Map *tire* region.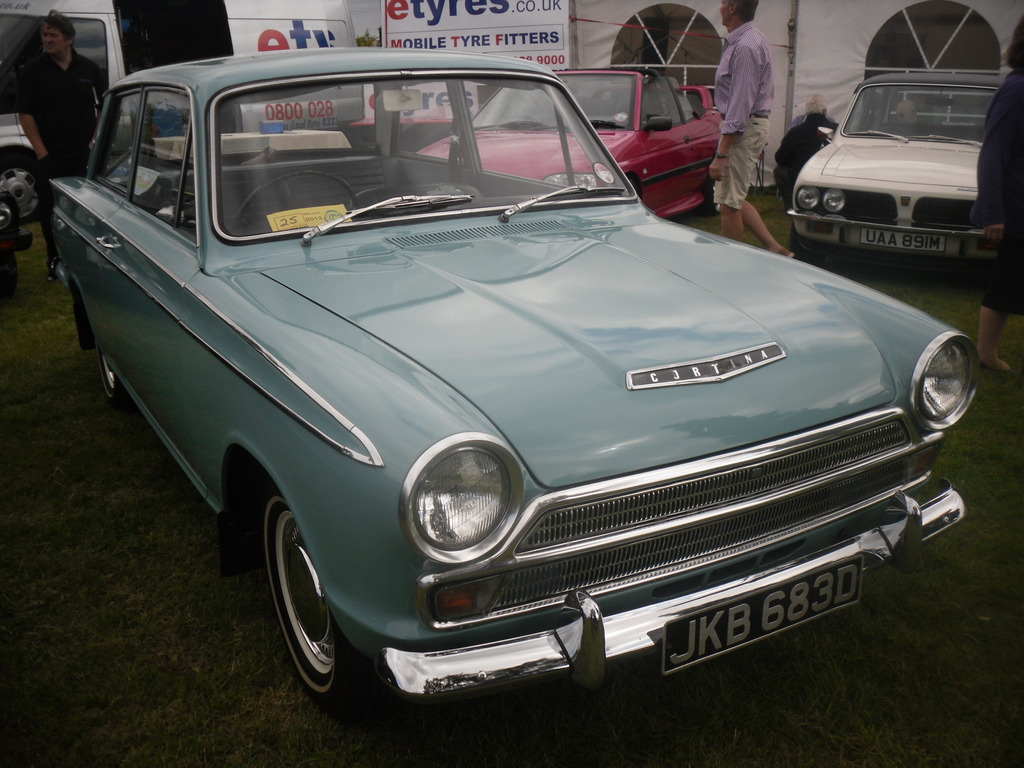
Mapped to bbox(254, 490, 378, 701).
